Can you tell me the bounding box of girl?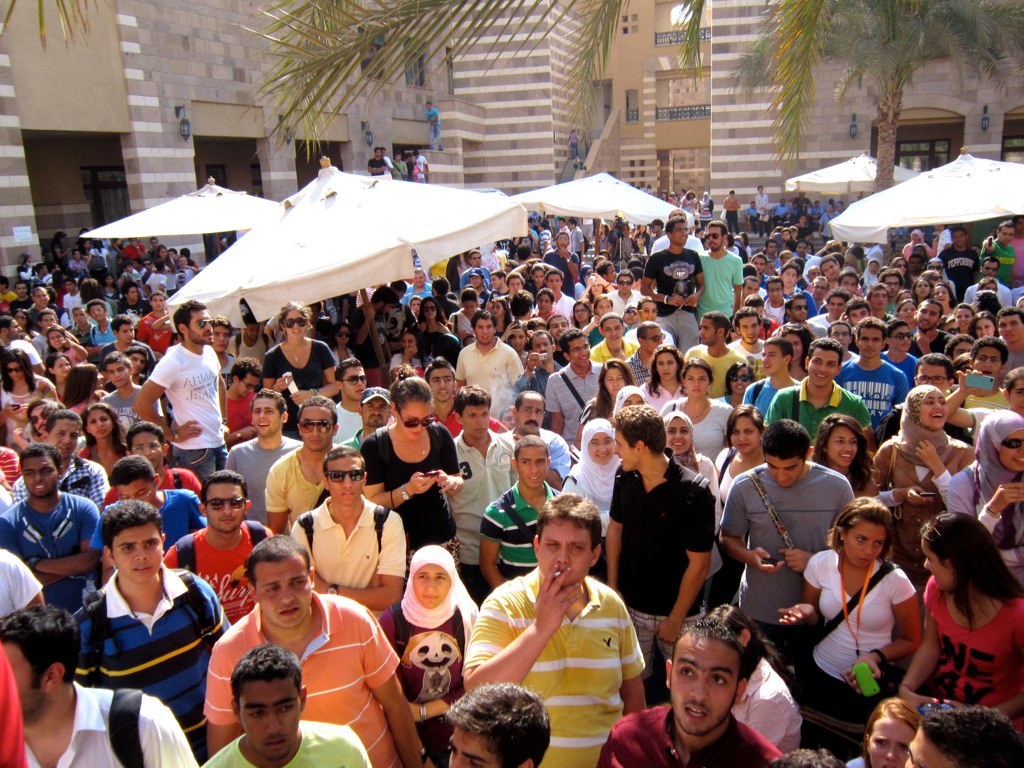
(716, 360, 761, 411).
